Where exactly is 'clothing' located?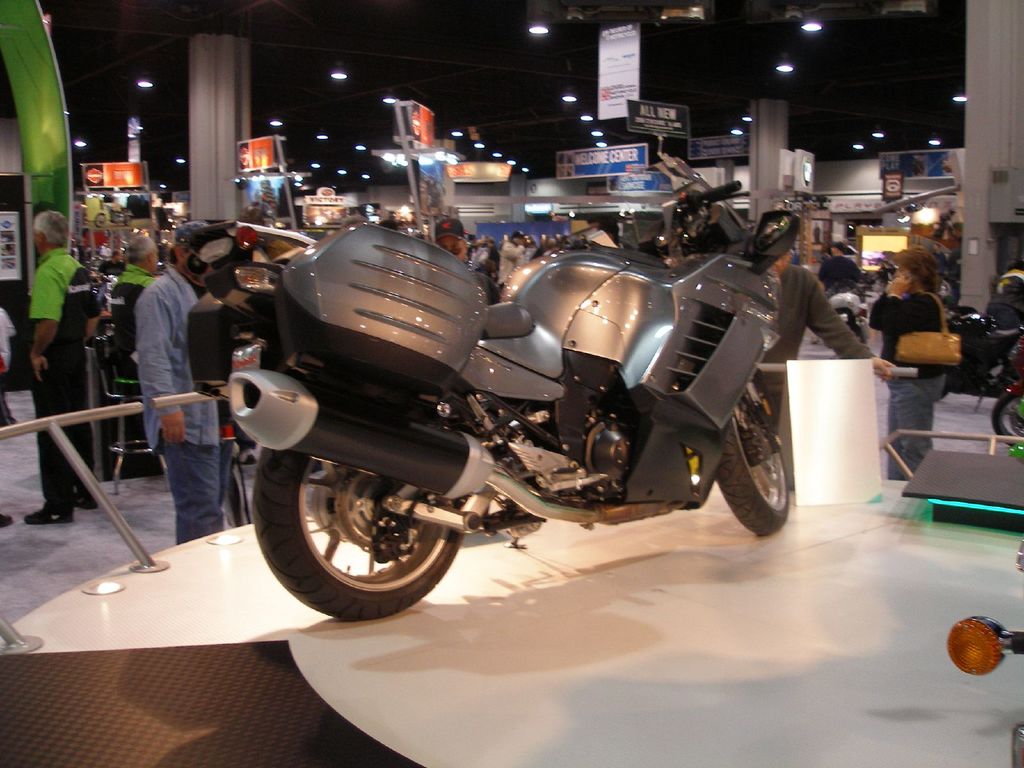
Its bounding box is bbox=[140, 261, 249, 551].
